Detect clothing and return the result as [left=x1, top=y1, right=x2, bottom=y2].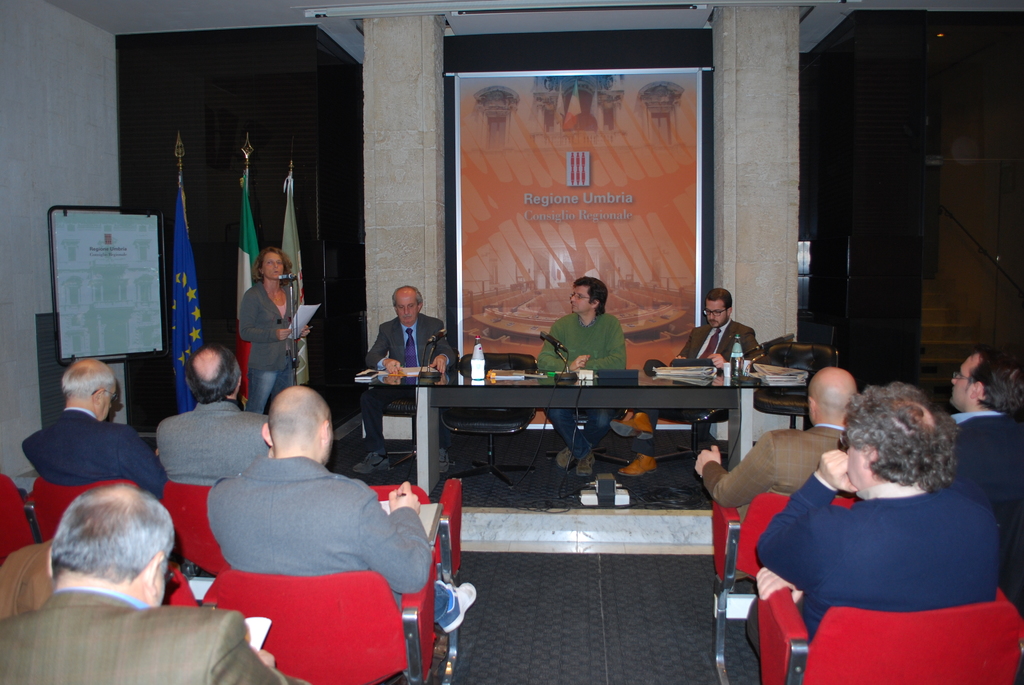
[left=360, top=313, right=456, bottom=453].
